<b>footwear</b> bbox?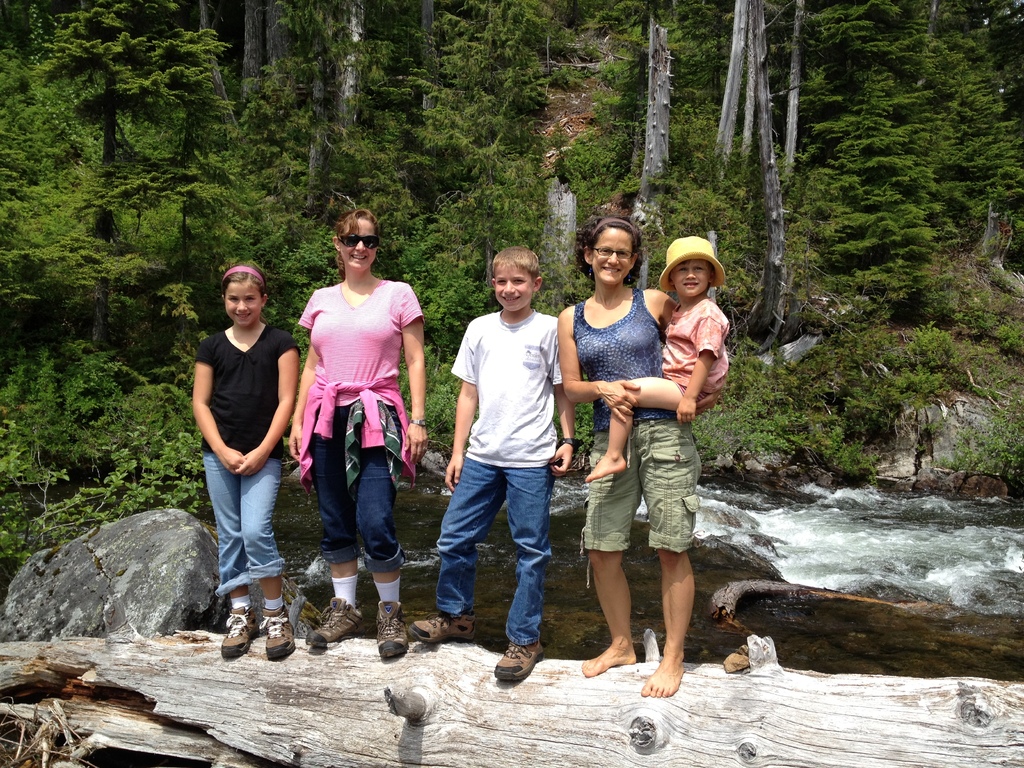
left=307, top=596, right=365, bottom=647
